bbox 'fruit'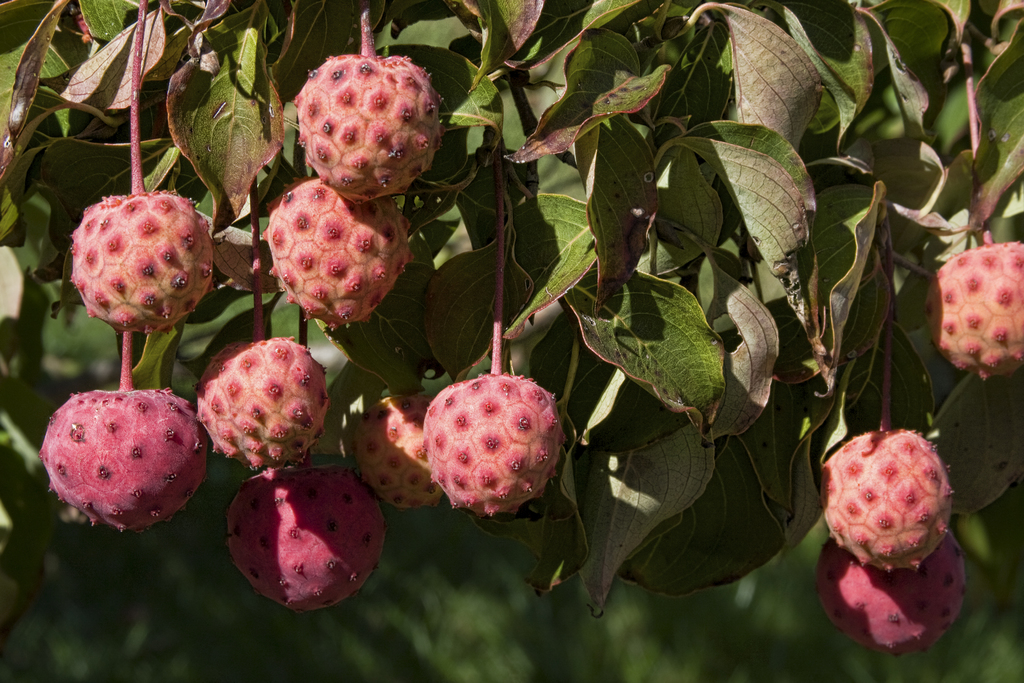
detection(811, 539, 968, 654)
